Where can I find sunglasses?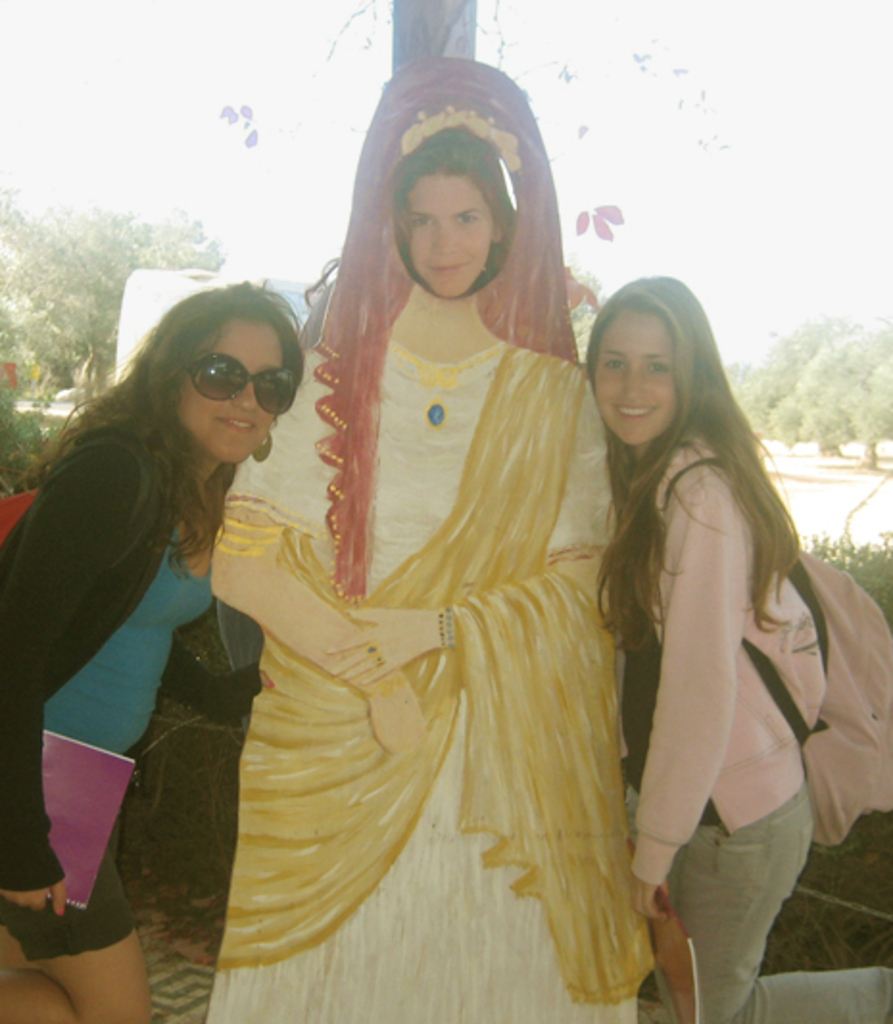
You can find it at <bbox>192, 350, 296, 411</bbox>.
